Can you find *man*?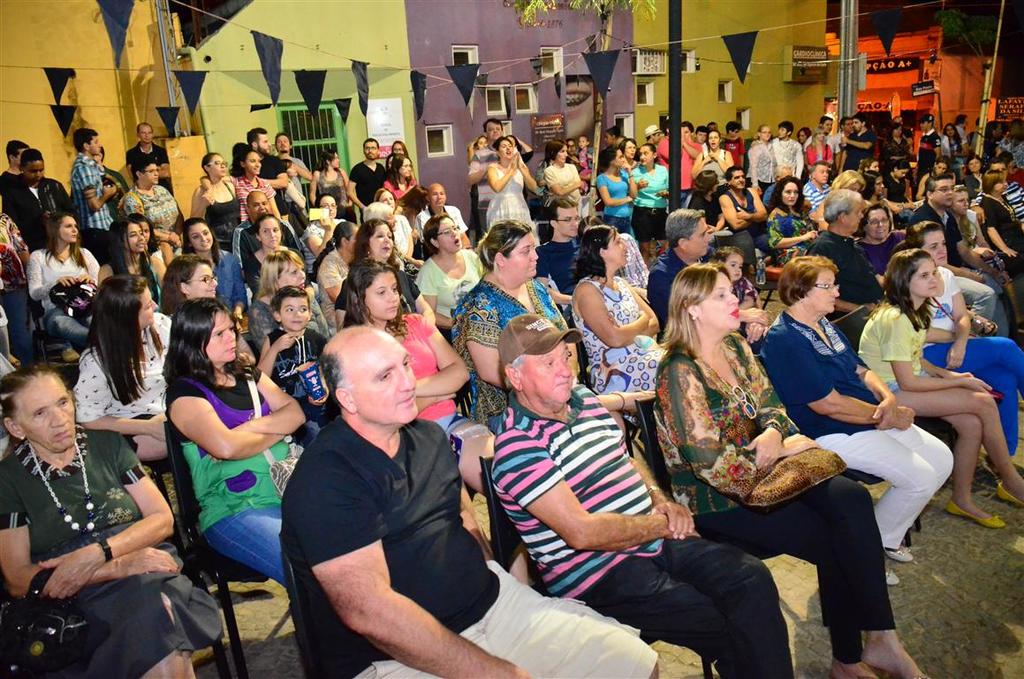
Yes, bounding box: (x1=650, y1=207, x2=715, y2=328).
